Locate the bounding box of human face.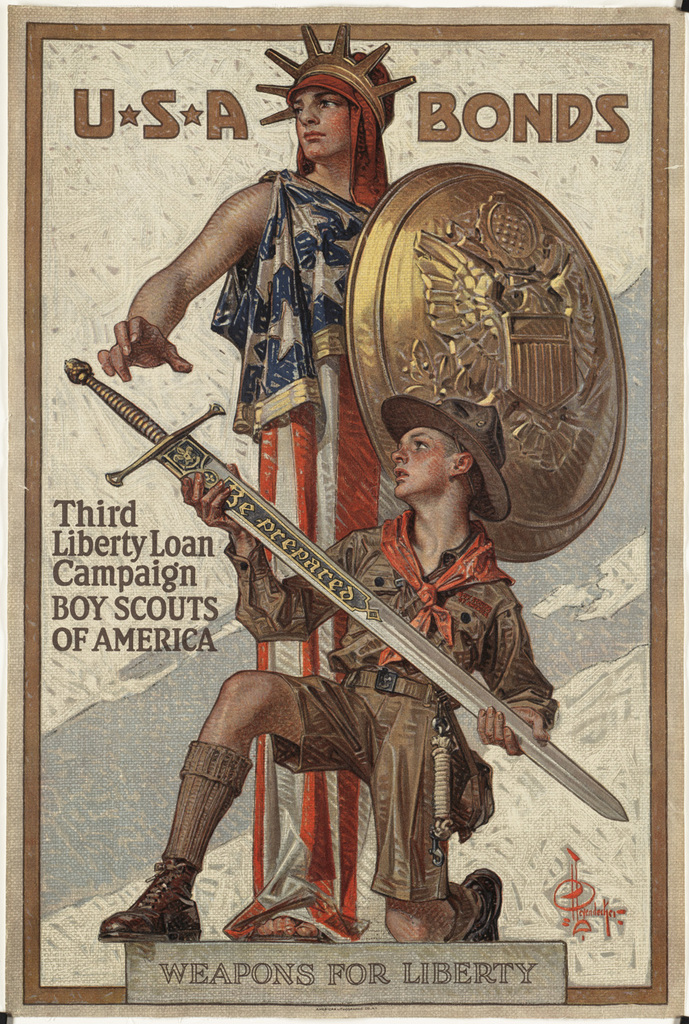
Bounding box: x1=390, y1=426, x2=453, y2=493.
